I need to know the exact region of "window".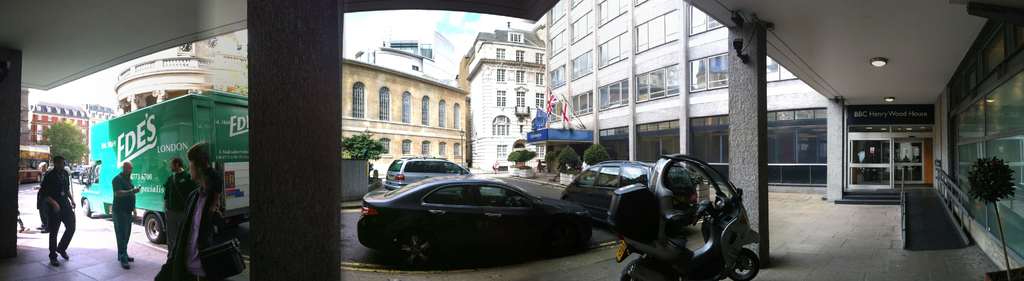
Region: (left=422, top=141, right=432, bottom=154).
